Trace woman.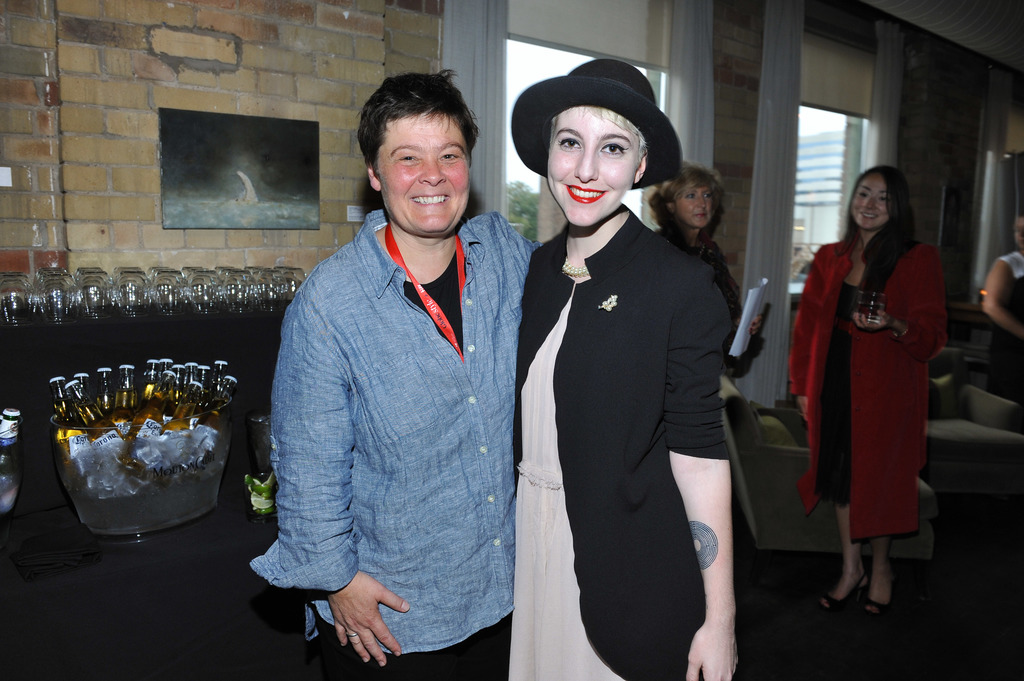
Traced to box=[986, 204, 1023, 413].
